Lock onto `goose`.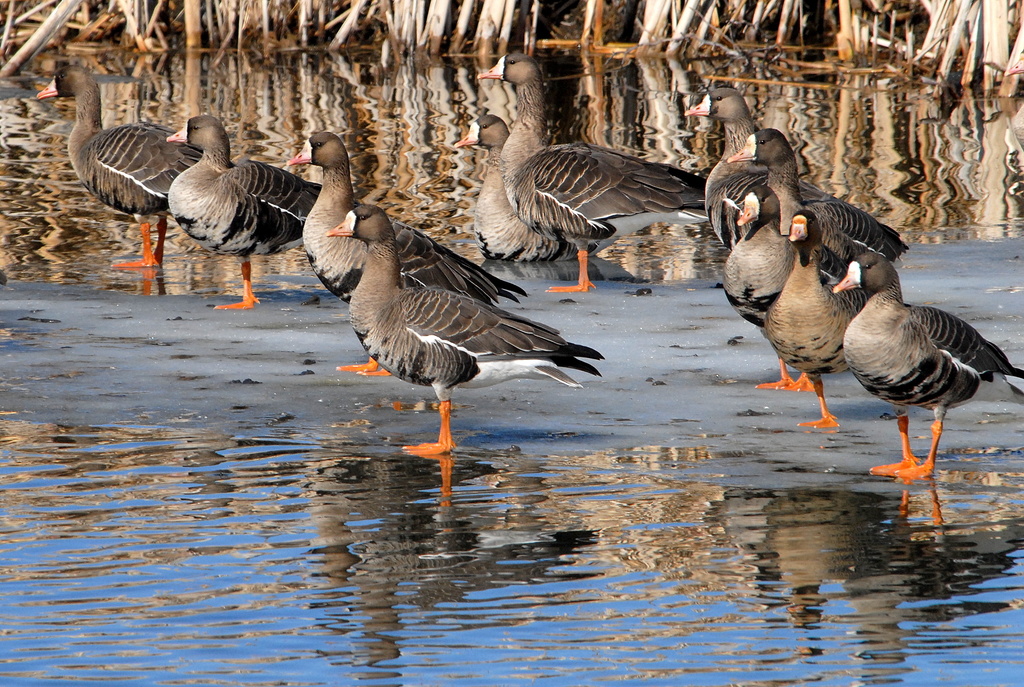
Locked: {"x1": 287, "y1": 133, "x2": 511, "y2": 368}.
